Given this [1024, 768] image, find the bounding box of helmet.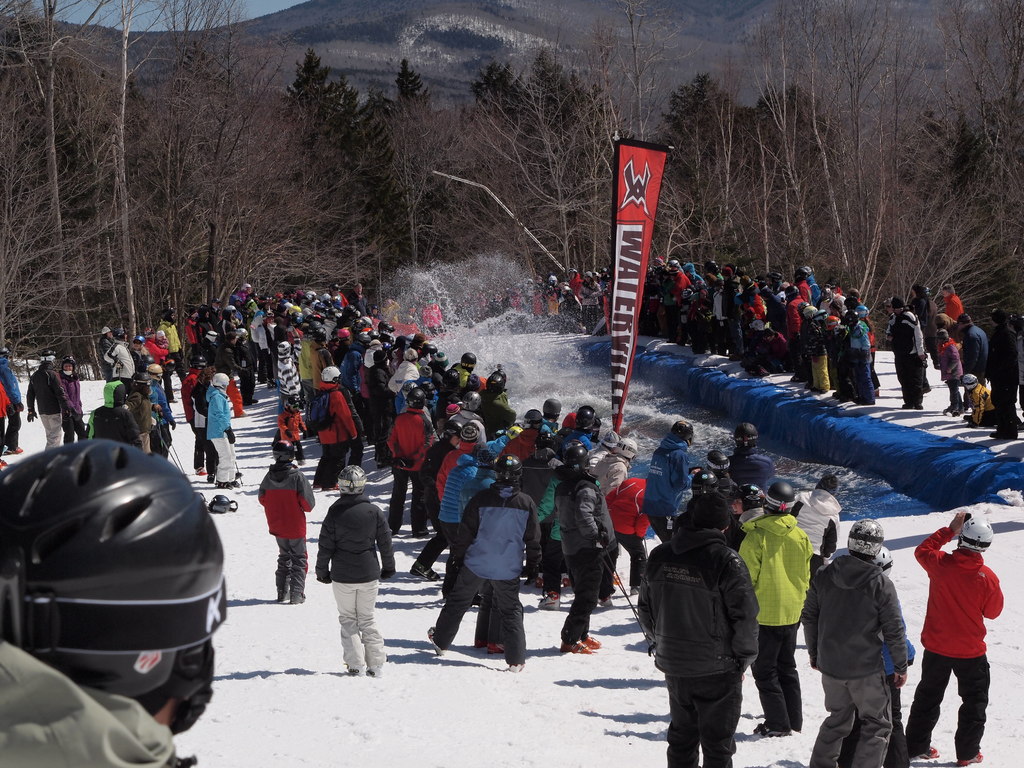
pyautogui.locateOnScreen(338, 471, 363, 499).
